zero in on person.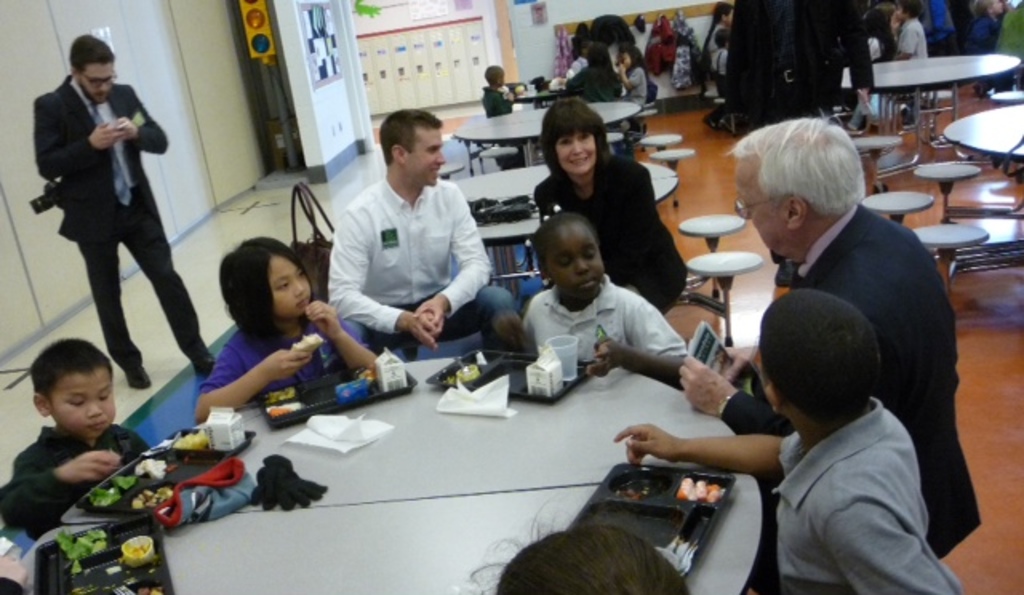
Zeroed in: <bbox>0, 329, 152, 544</bbox>.
